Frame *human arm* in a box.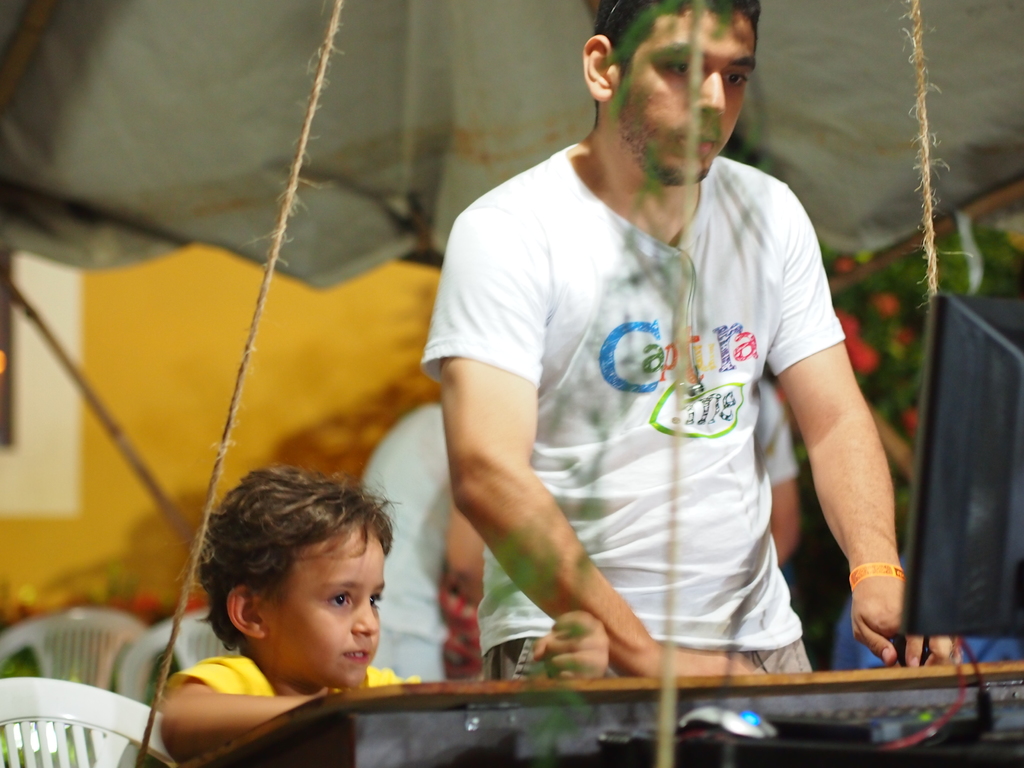
<bbox>157, 653, 344, 759</bbox>.
